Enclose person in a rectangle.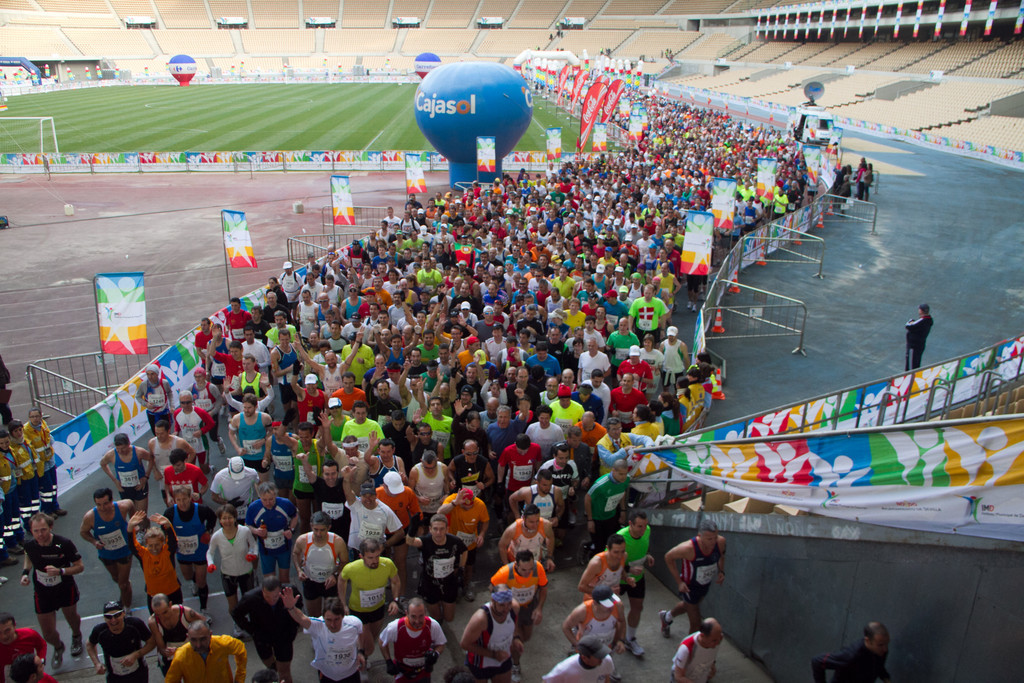
{"x1": 336, "y1": 534, "x2": 399, "y2": 645}.
